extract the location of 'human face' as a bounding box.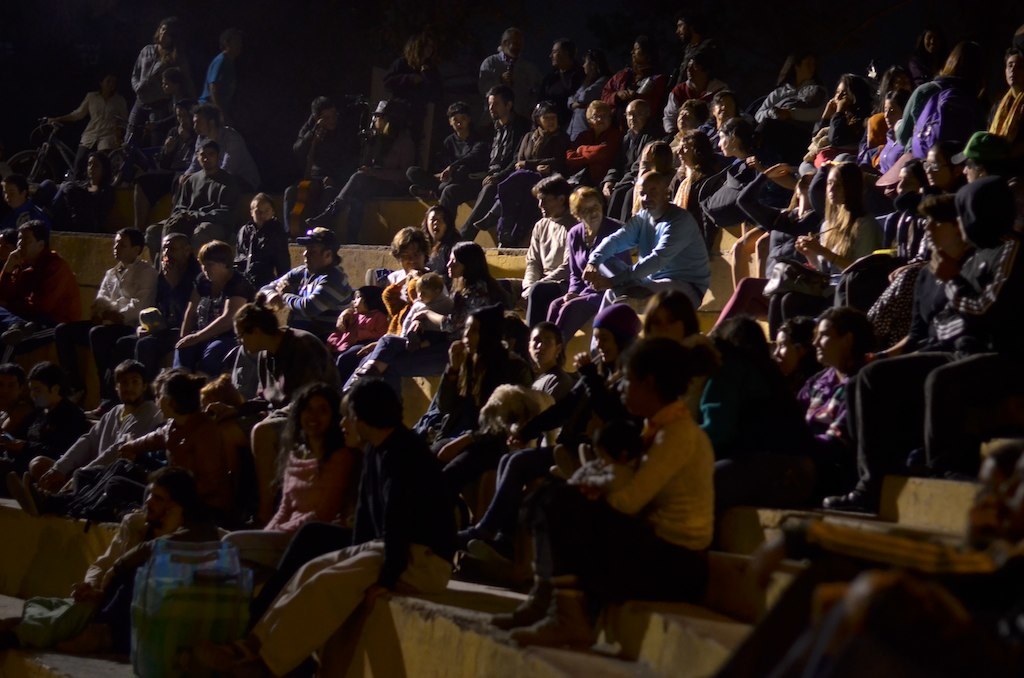
{"left": 253, "top": 192, "right": 275, "bottom": 224}.
